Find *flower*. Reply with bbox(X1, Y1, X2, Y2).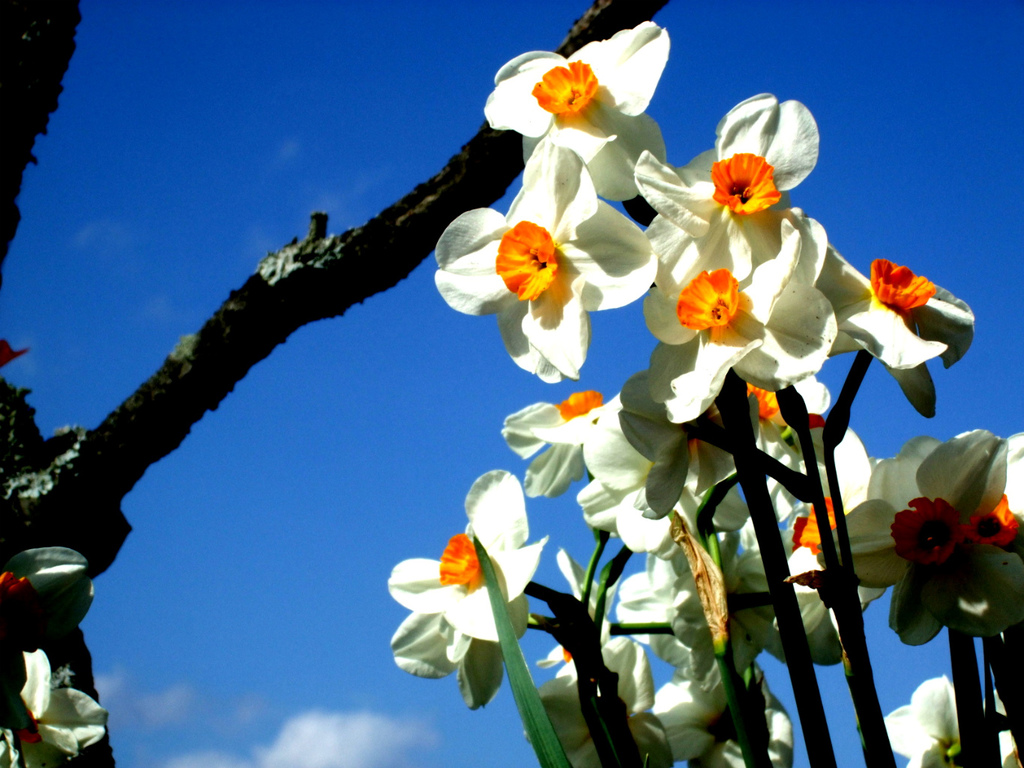
bbox(522, 632, 661, 767).
